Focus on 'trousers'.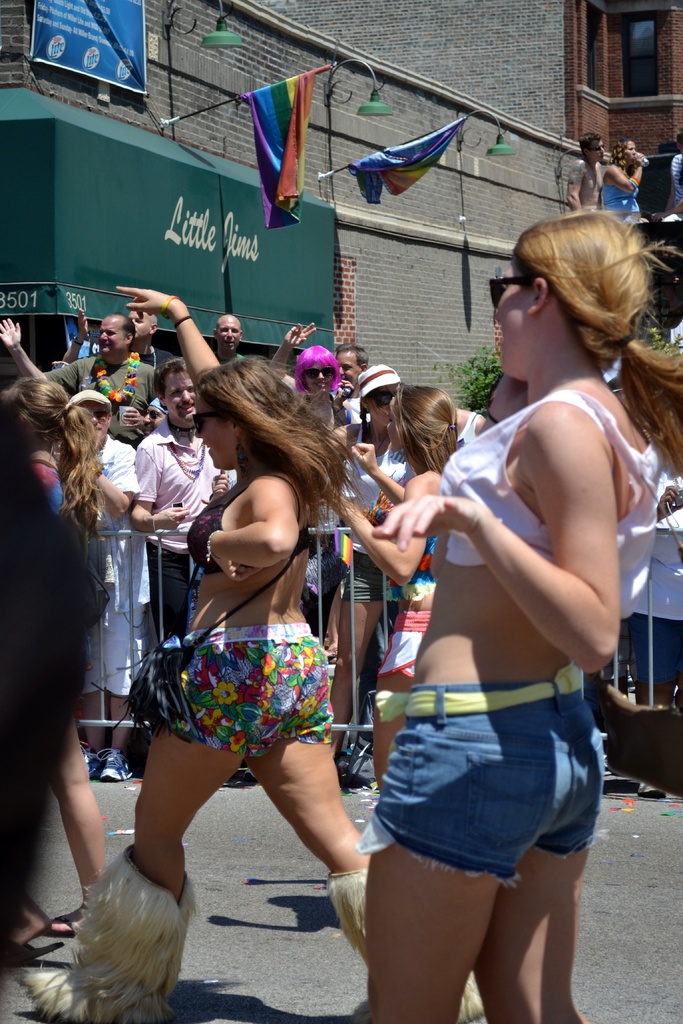
Focused at x1=627 y1=615 x2=682 y2=674.
